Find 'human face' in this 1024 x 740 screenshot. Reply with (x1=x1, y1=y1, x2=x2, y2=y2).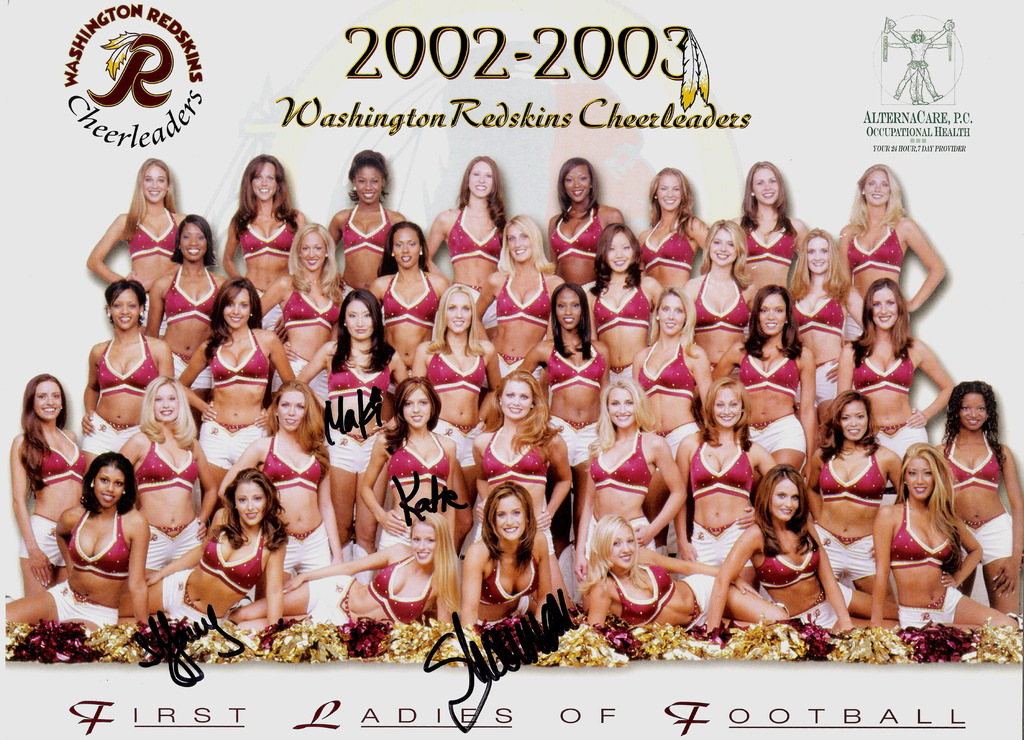
(x1=412, y1=522, x2=433, y2=568).
